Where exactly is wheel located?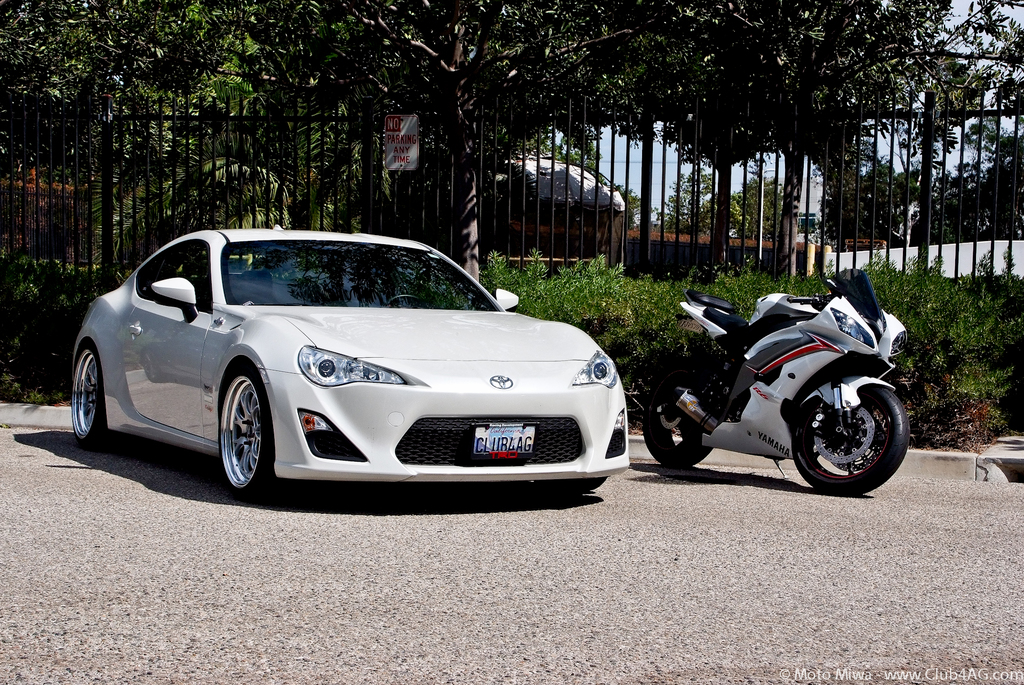
Its bounding box is [639, 358, 715, 467].
